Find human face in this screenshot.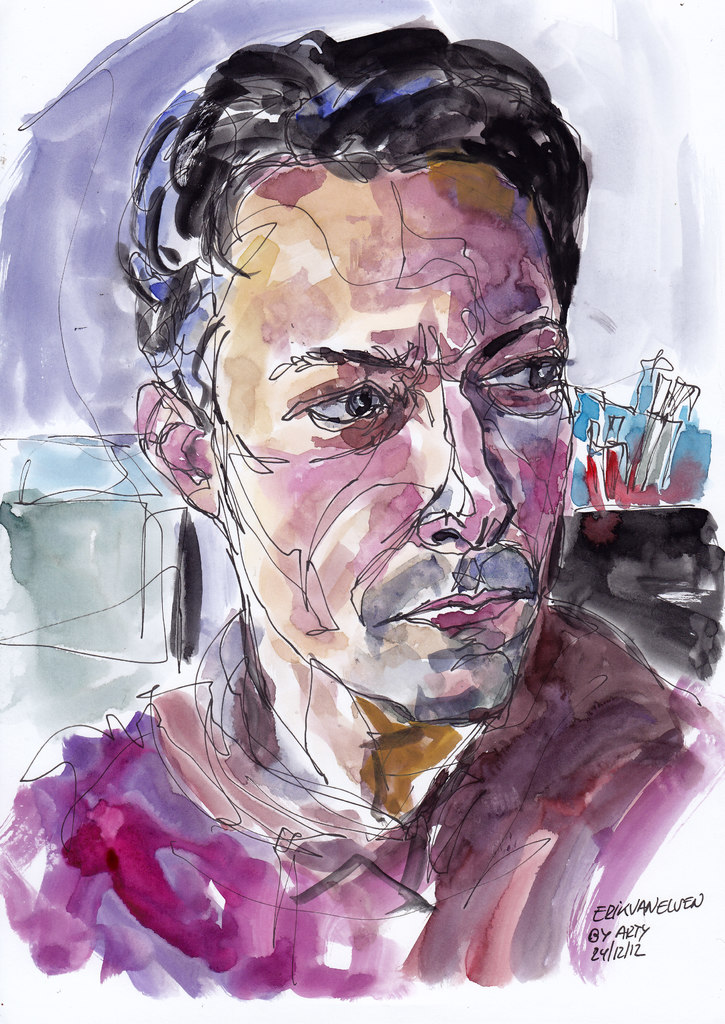
The bounding box for human face is x1=213 y1=164 x2=575 y2=718.
